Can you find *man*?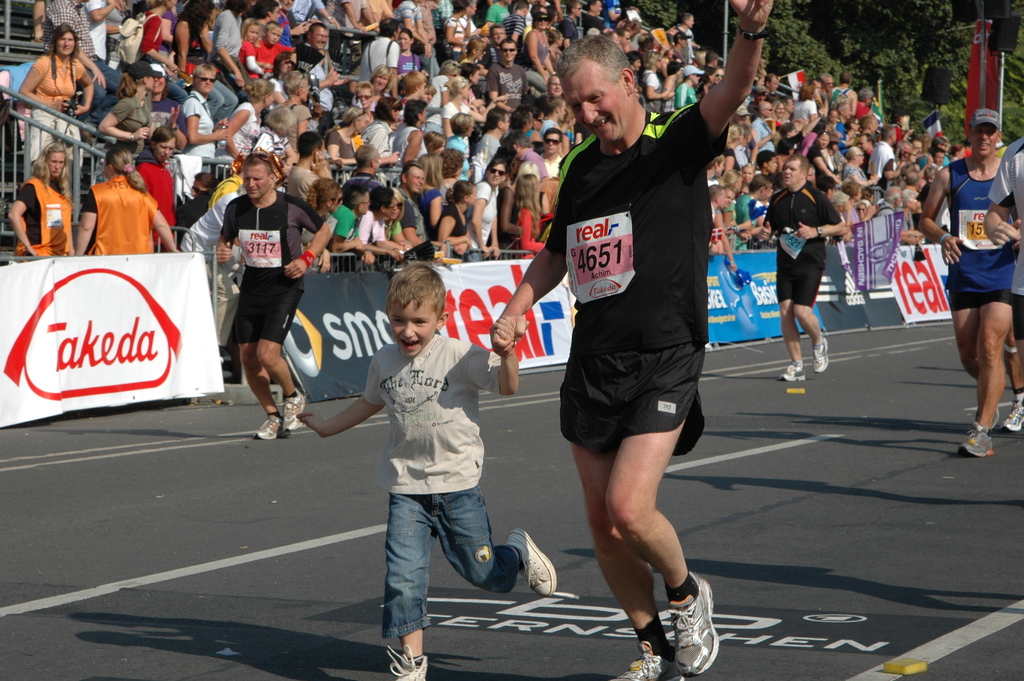
Yes, bounding box: [984,132,1023,434].
